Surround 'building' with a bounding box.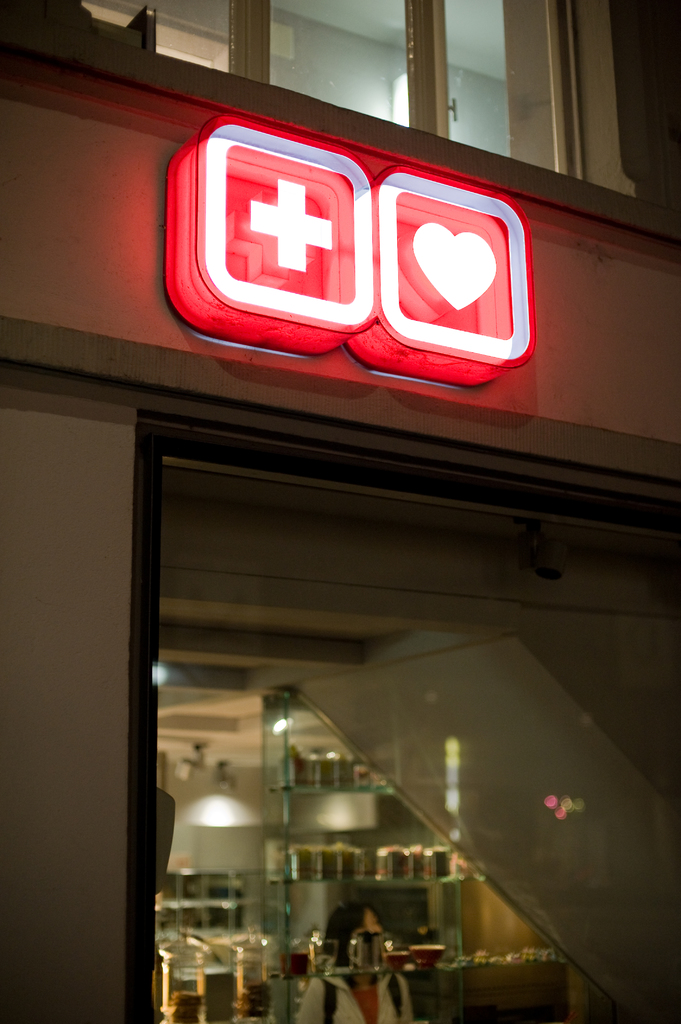
0,0,680,1023.
